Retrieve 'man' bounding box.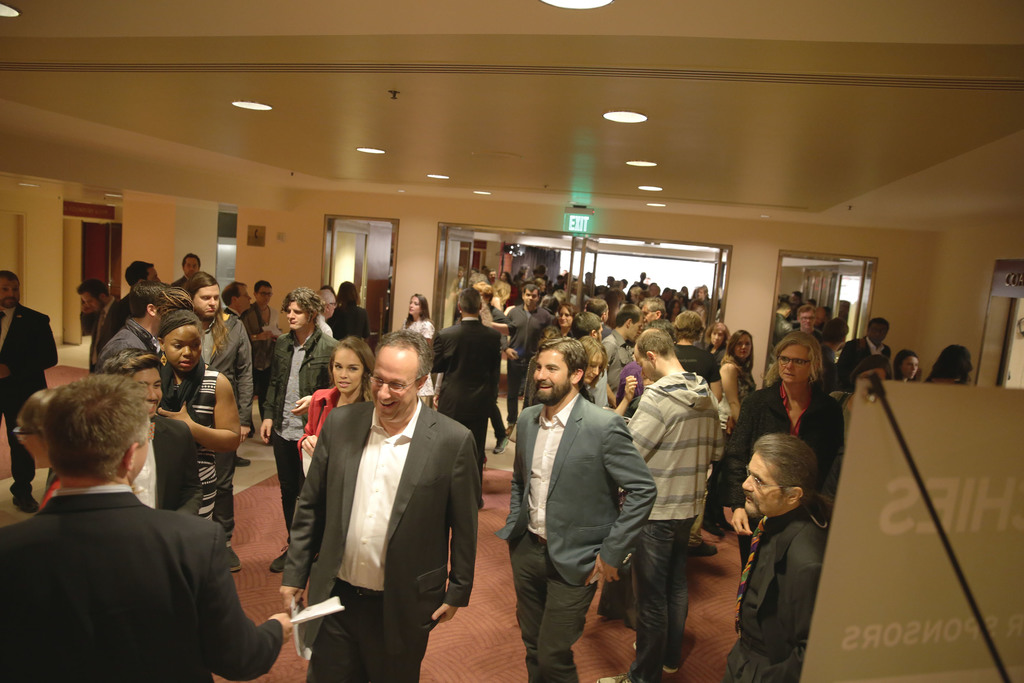
Bounding box: l=621, t=286, r=640, b=336.
